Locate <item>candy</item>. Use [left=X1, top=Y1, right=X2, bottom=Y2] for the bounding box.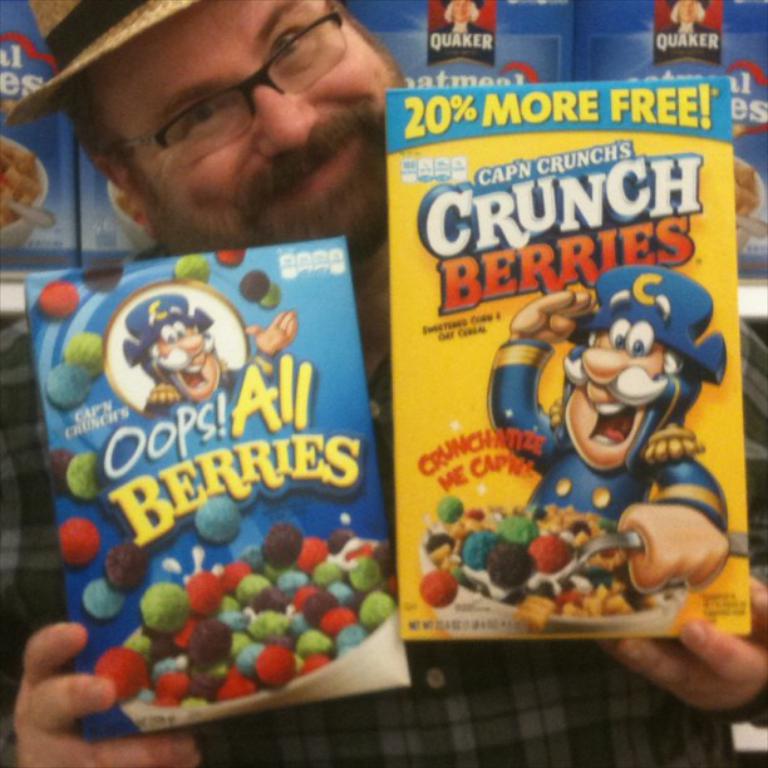
[left=499, top=507, right=538, bottom=540].
